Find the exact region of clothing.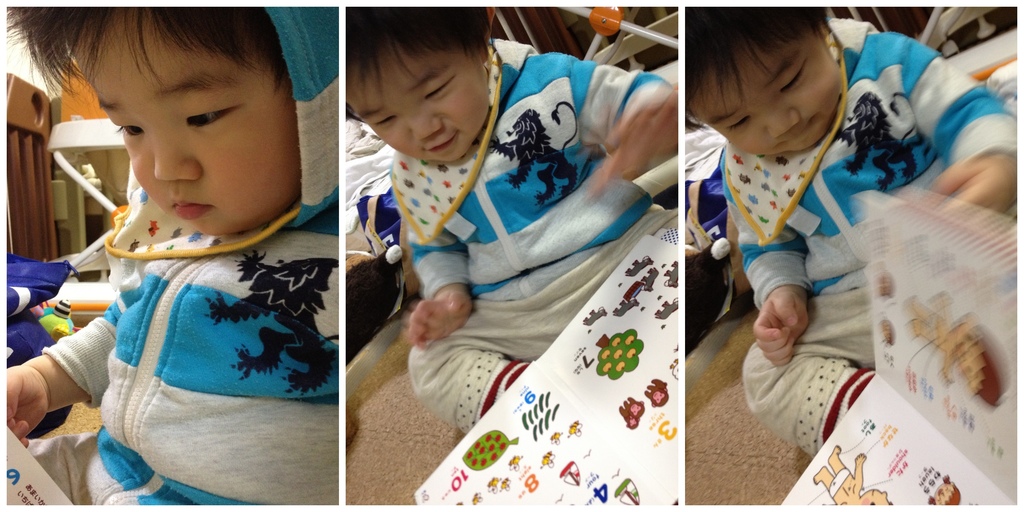
Exact region: <bbox>26, 1, 340, 508</bbox>.
